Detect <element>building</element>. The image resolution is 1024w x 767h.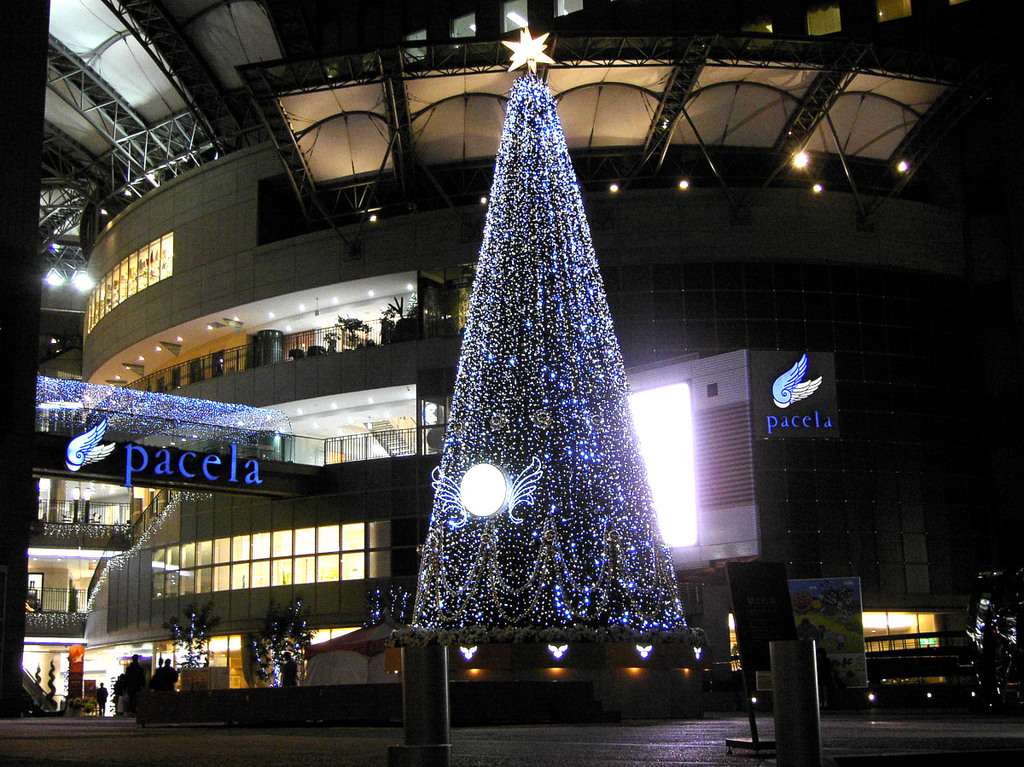
bbox(0, 0, 1023, 761).
